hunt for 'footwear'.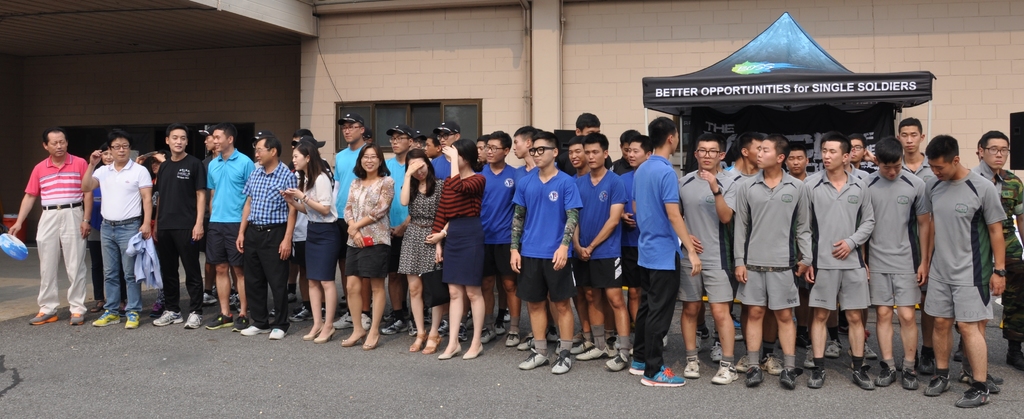
Hunted down at region(697, 338, 702, 350).
